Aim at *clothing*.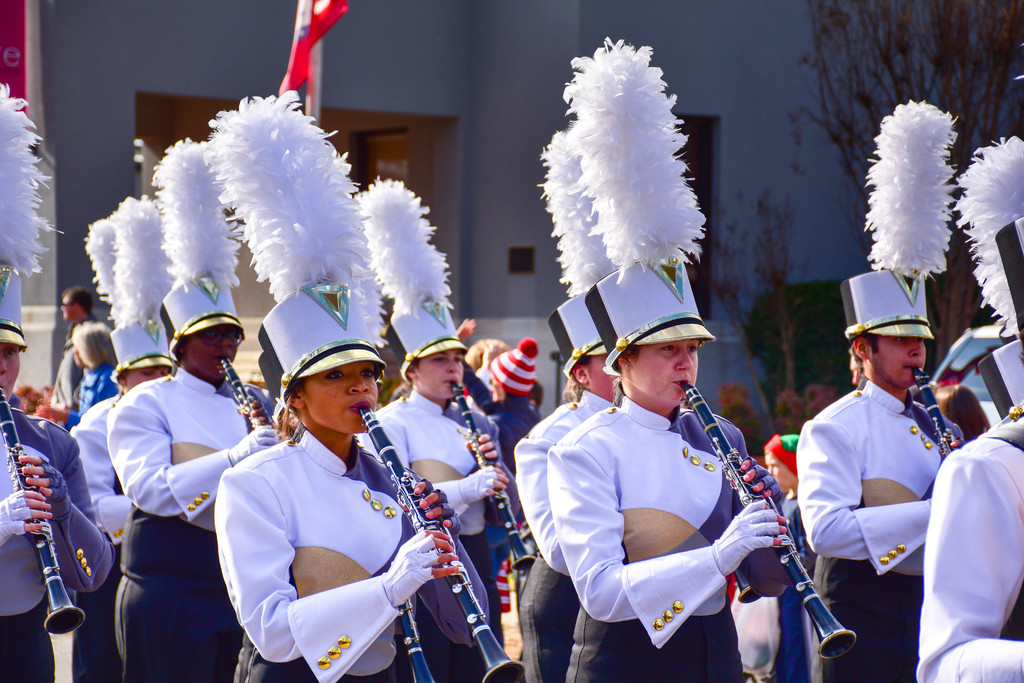
Aimed at box=[49, 313, 99, 429].
